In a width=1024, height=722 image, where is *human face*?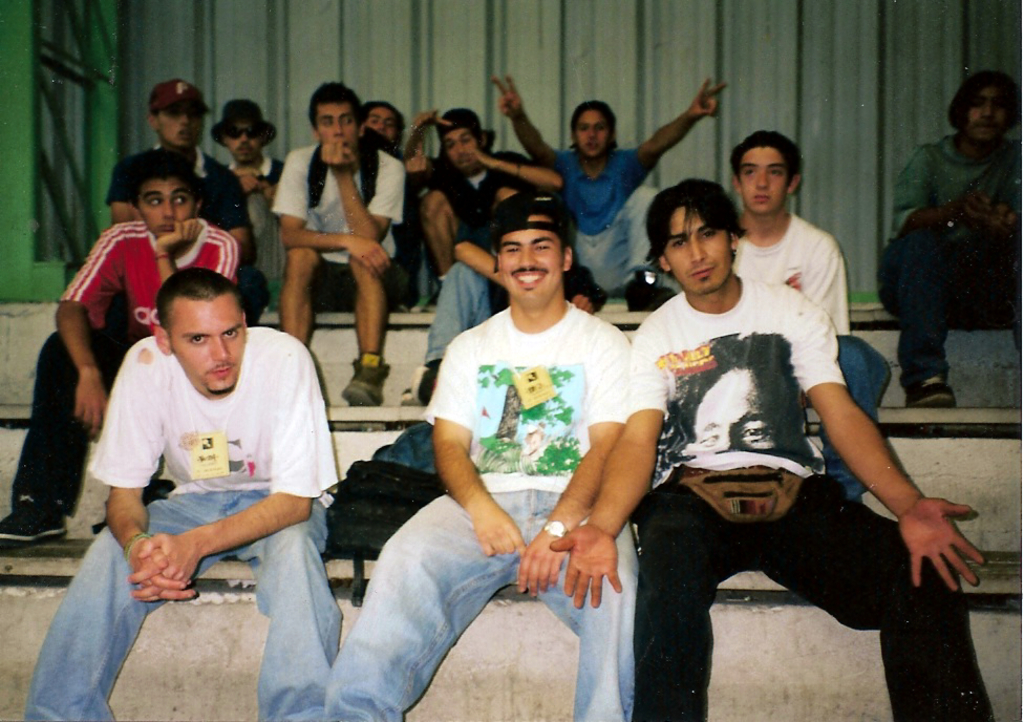
BBox(313, 97, 361, 147).
